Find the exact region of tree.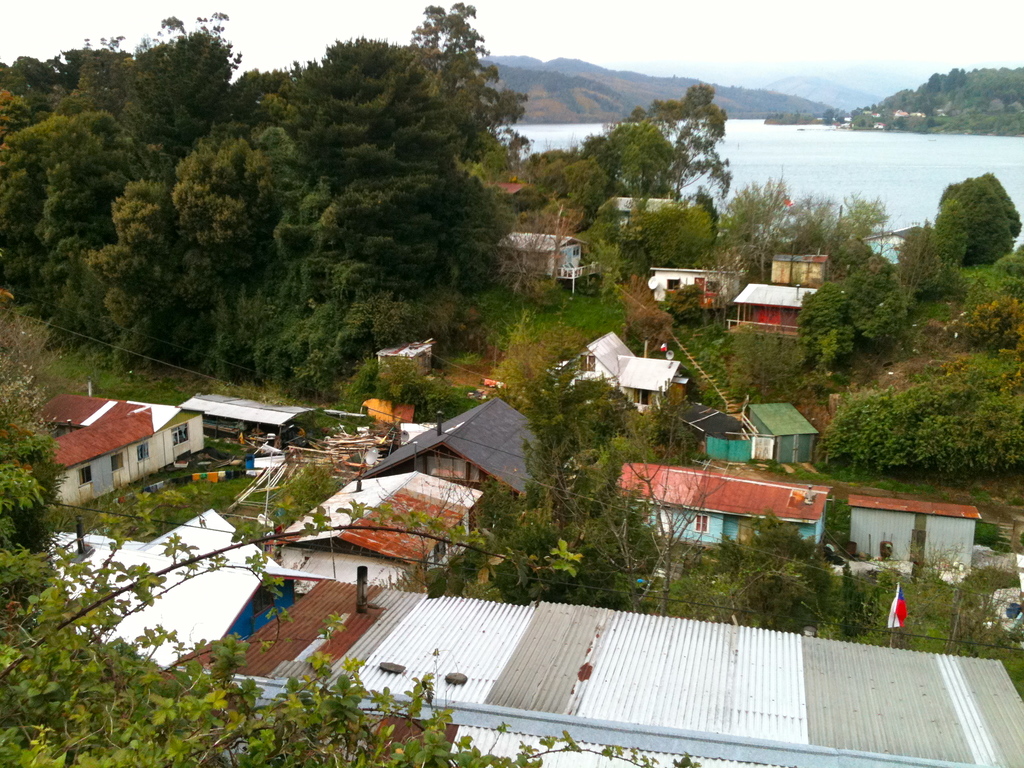
Exact region: (723, 326, 813, 400).
